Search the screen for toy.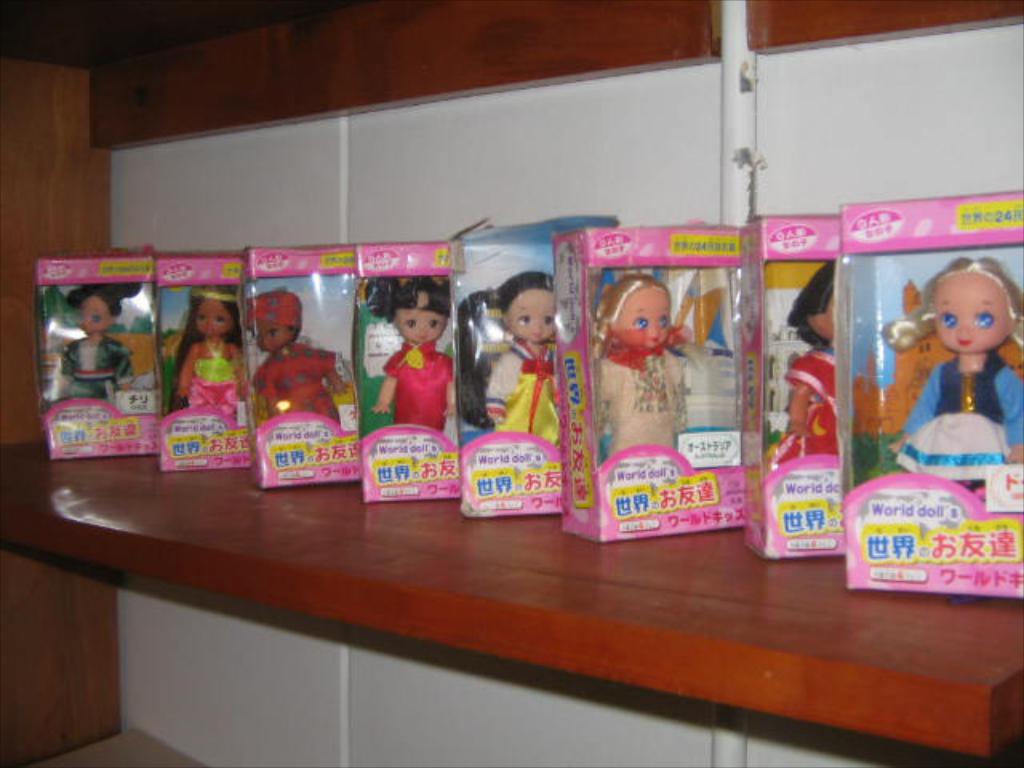
Found at 488 266 565 453.
